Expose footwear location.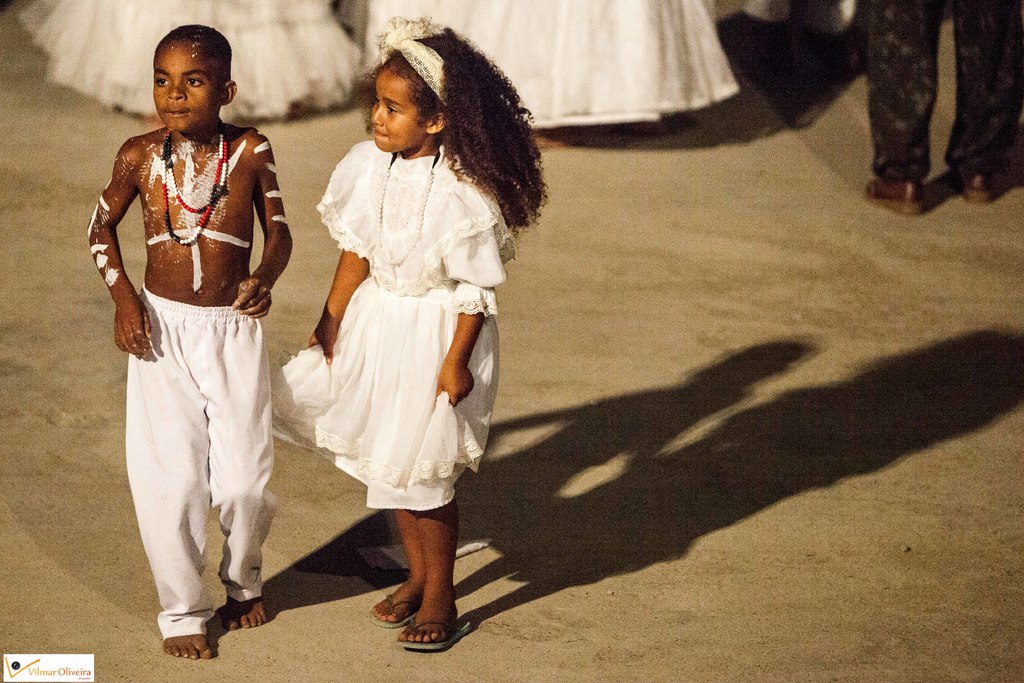
Exposed at BBox(952, 168, 993, 204).
